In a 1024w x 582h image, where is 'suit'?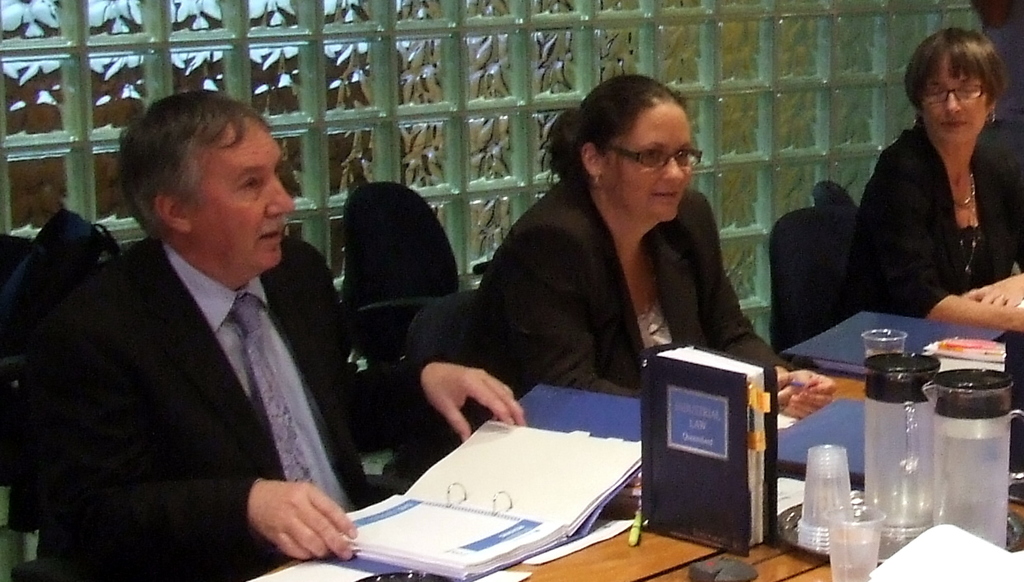
x1=852 y1=117 x2=1023 y2=322.
